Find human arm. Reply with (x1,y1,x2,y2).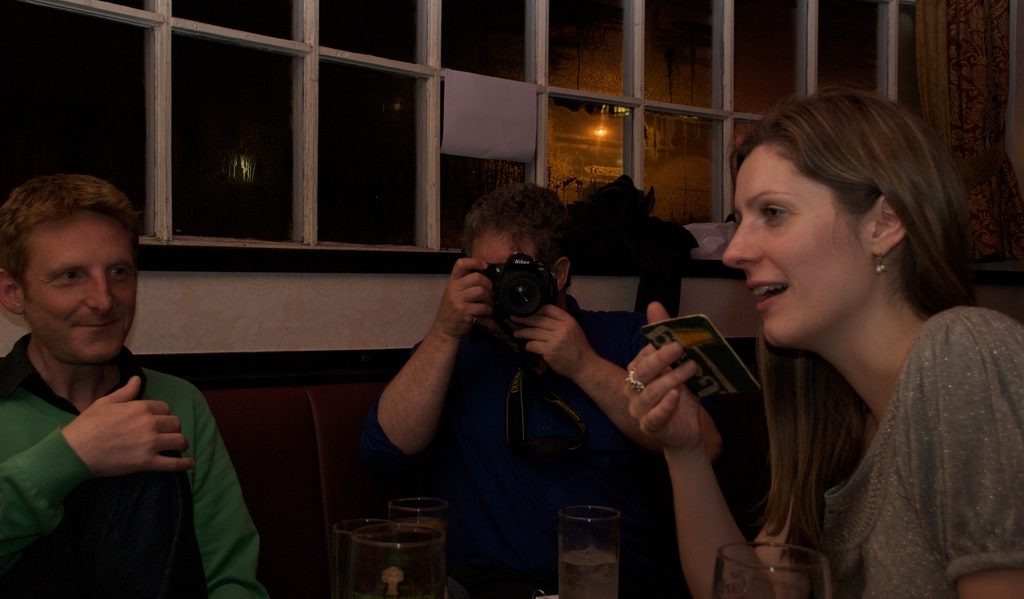
(365,269,479,467).
